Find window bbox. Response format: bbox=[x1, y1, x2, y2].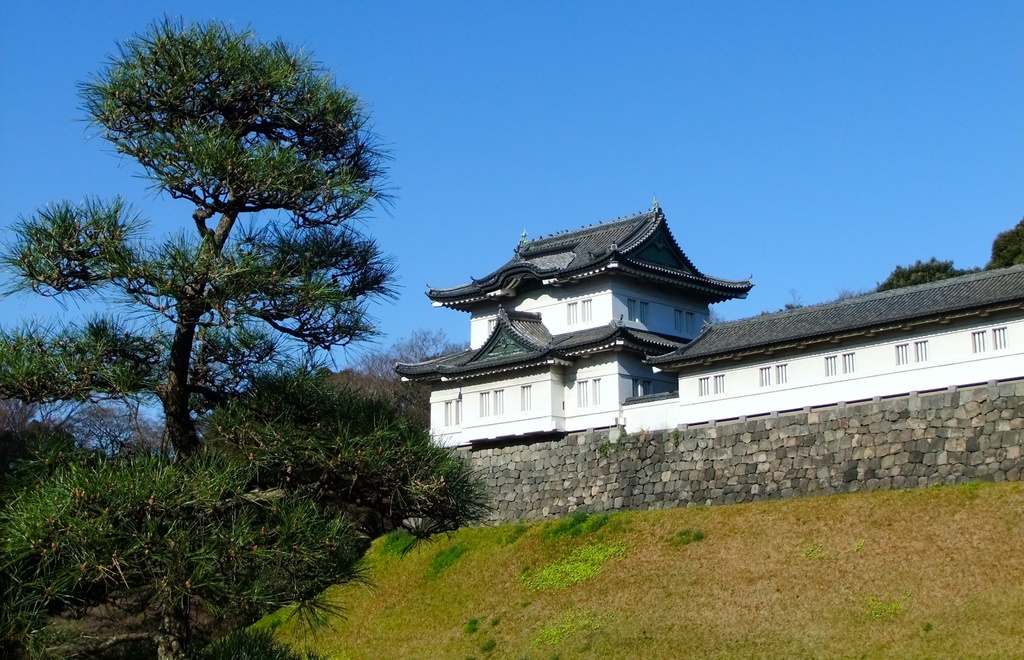
bbox=[632, 378, 639, 399].
